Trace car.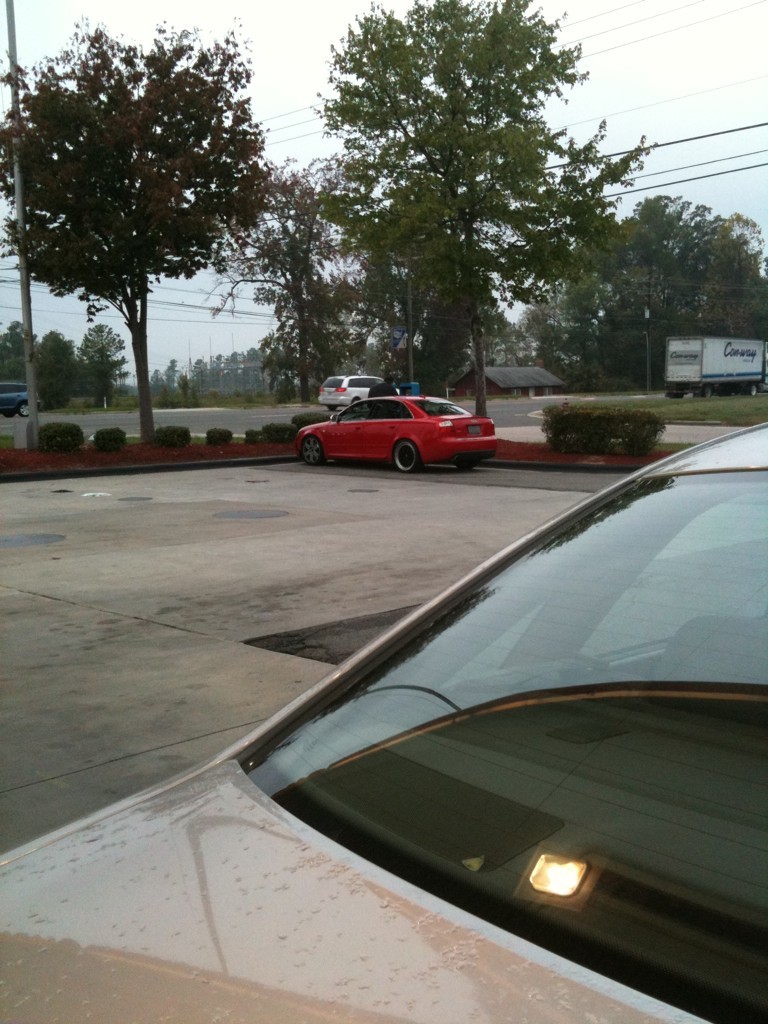
Traced to 0 379 41 418.
